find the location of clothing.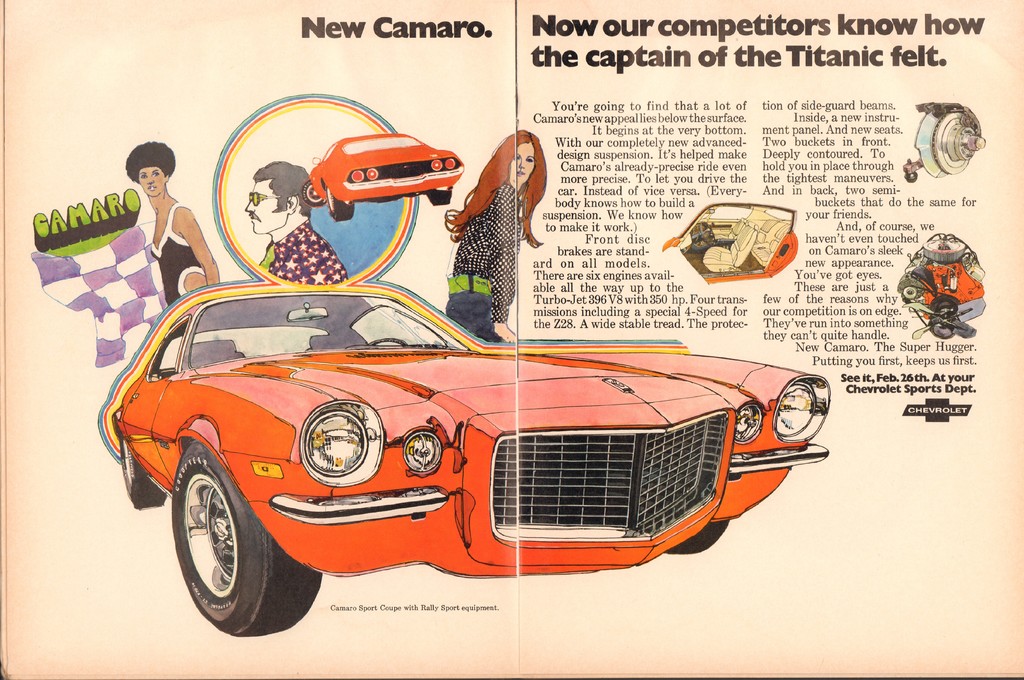
Location: detection(129, 130, 220, 281).
